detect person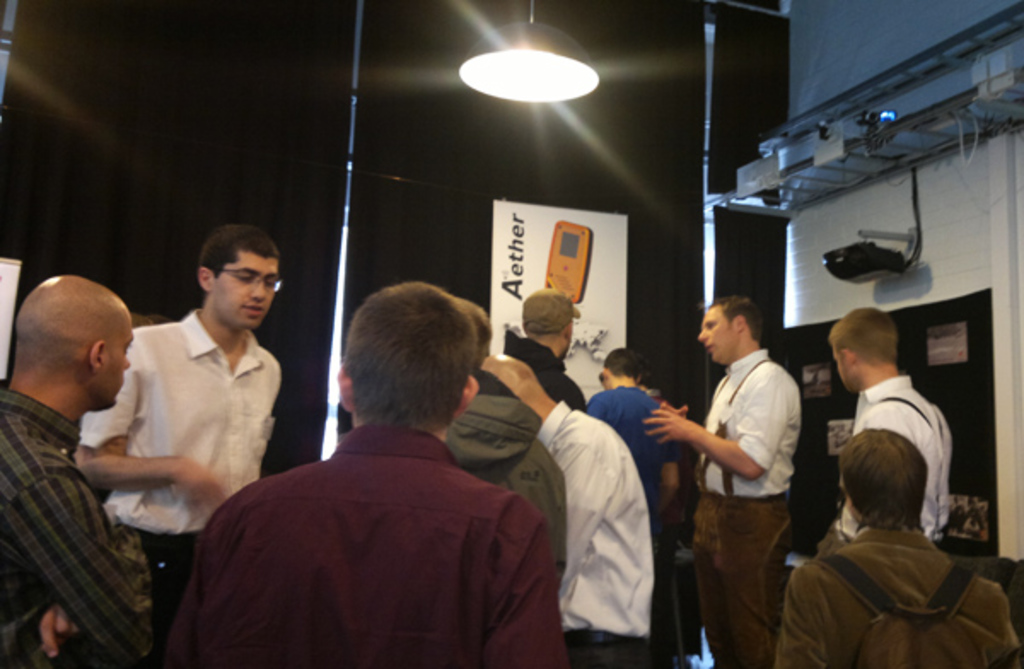
box(171, 283, 573, 667)
